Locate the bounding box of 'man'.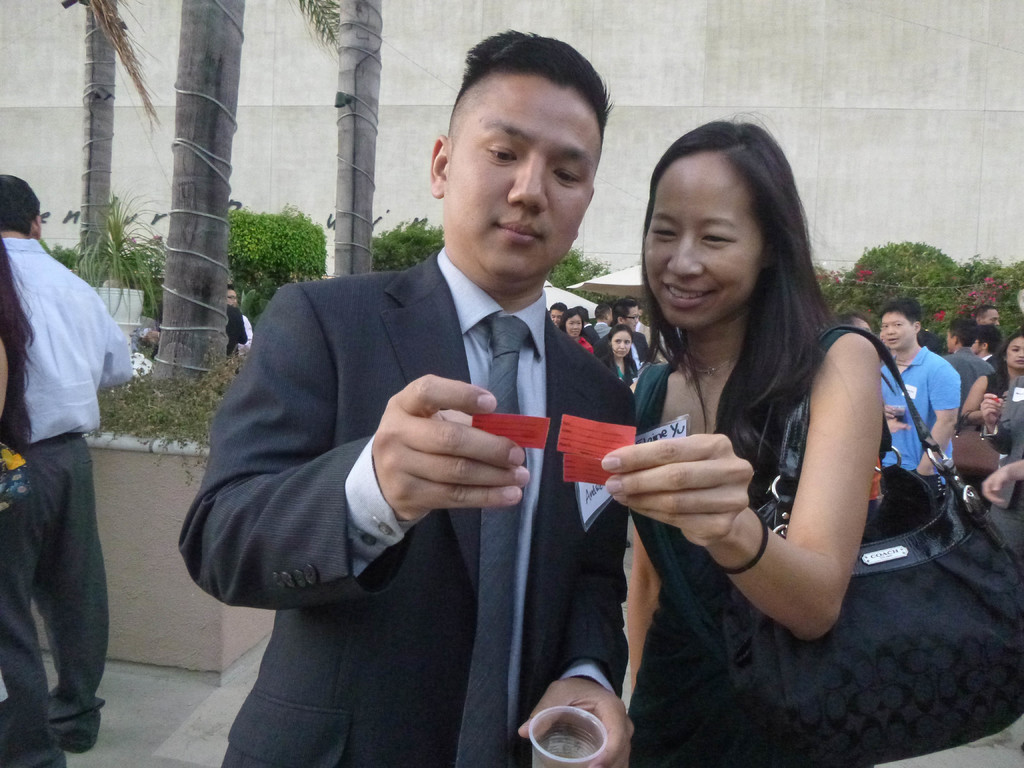
Bounding box: 867 290 956 486.
